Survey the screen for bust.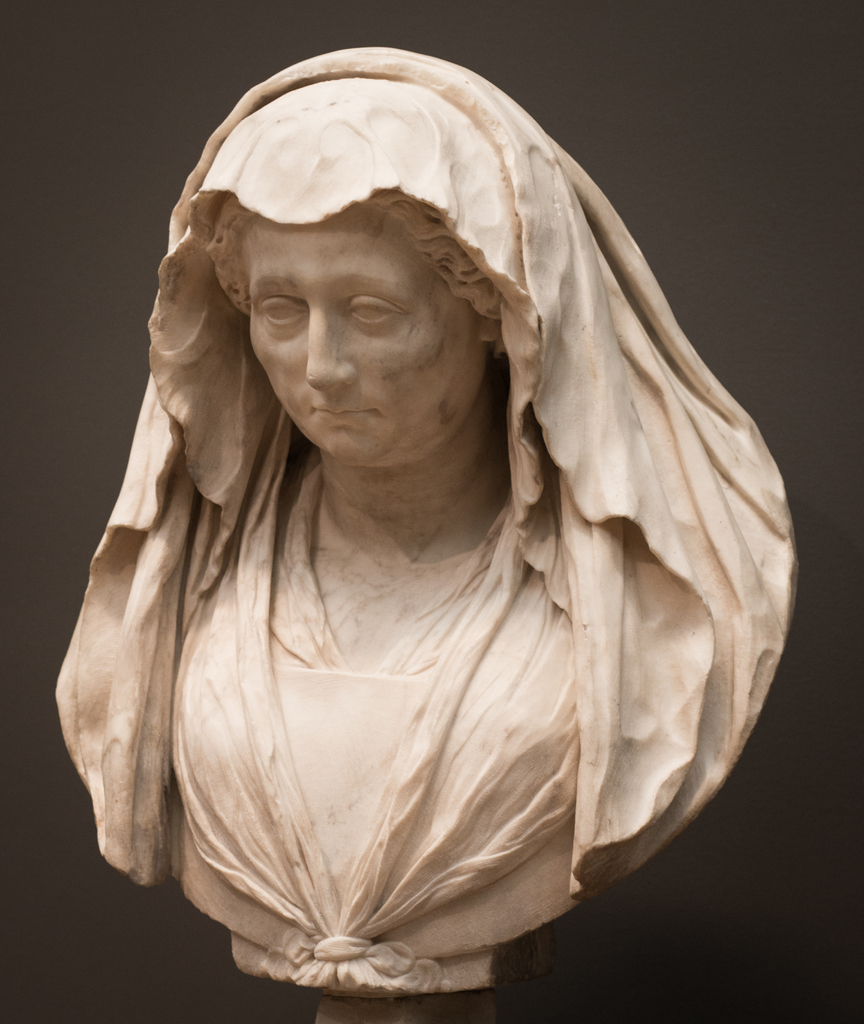
Survey found: x1=50, y1=48, x2=804, y2=1001.
